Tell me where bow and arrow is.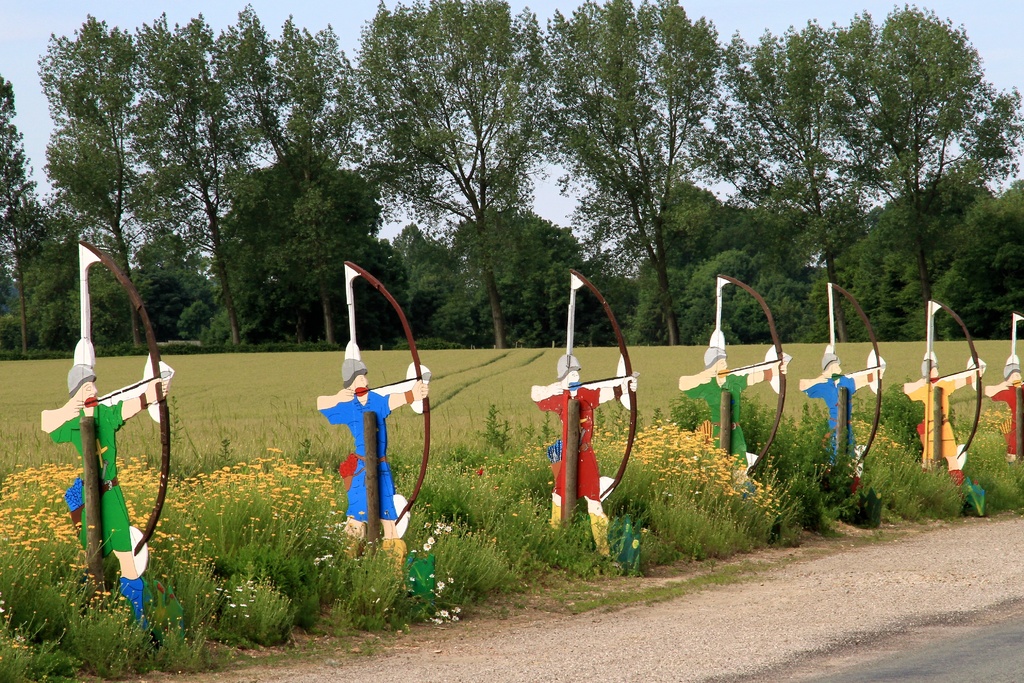
bow and arrow is at <box>563,370,639,392</box>.
